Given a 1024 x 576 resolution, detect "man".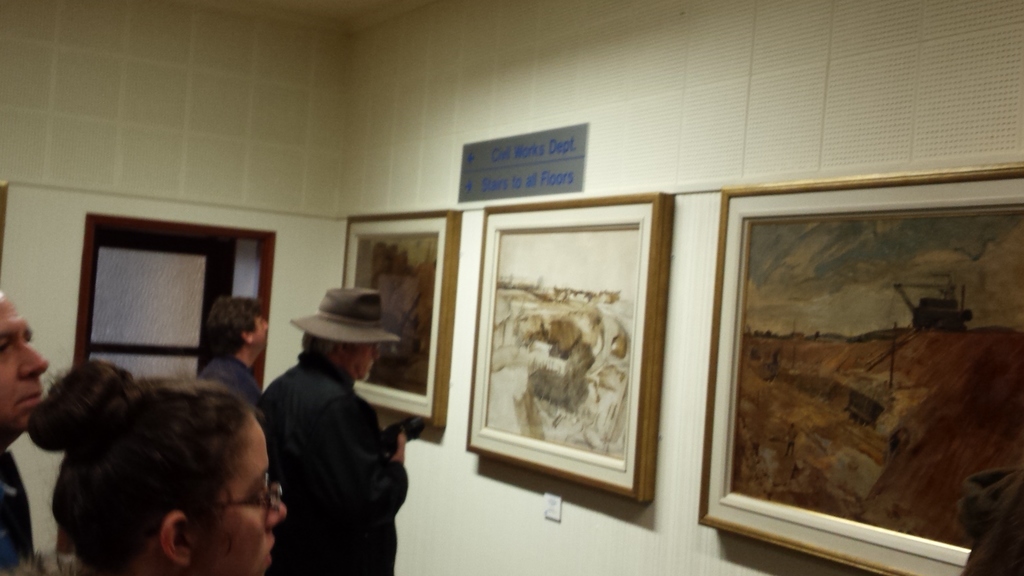
0/298/46/575.
